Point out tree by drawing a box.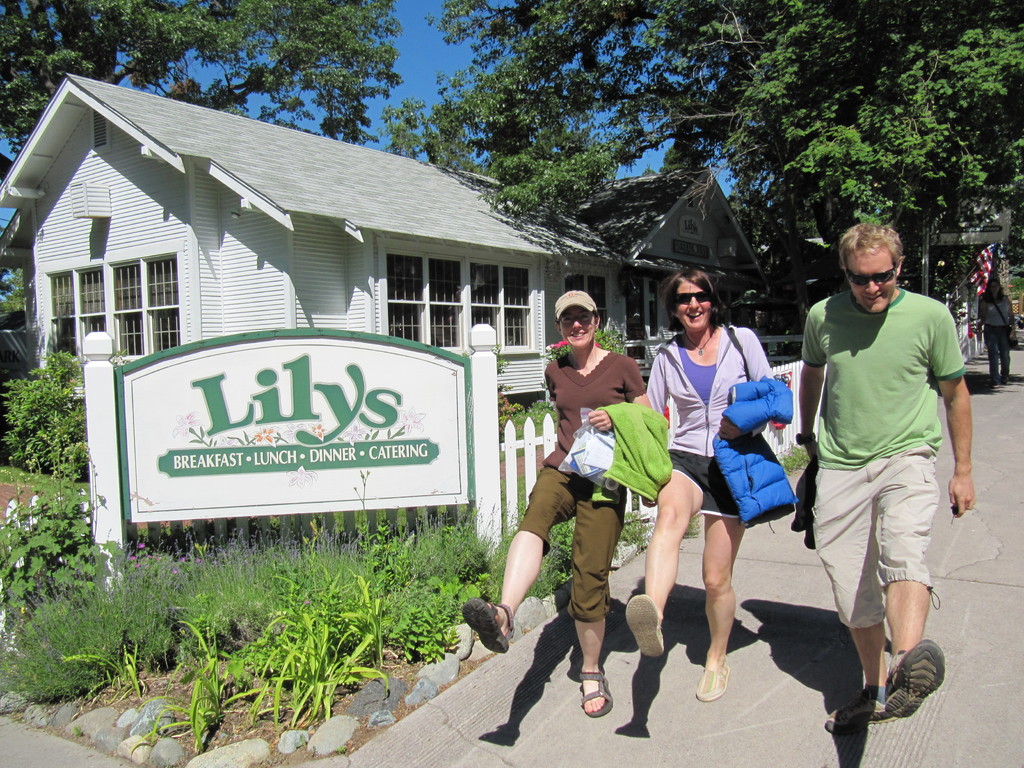
(x1=0, y1=0, x2=399, y2=187).
